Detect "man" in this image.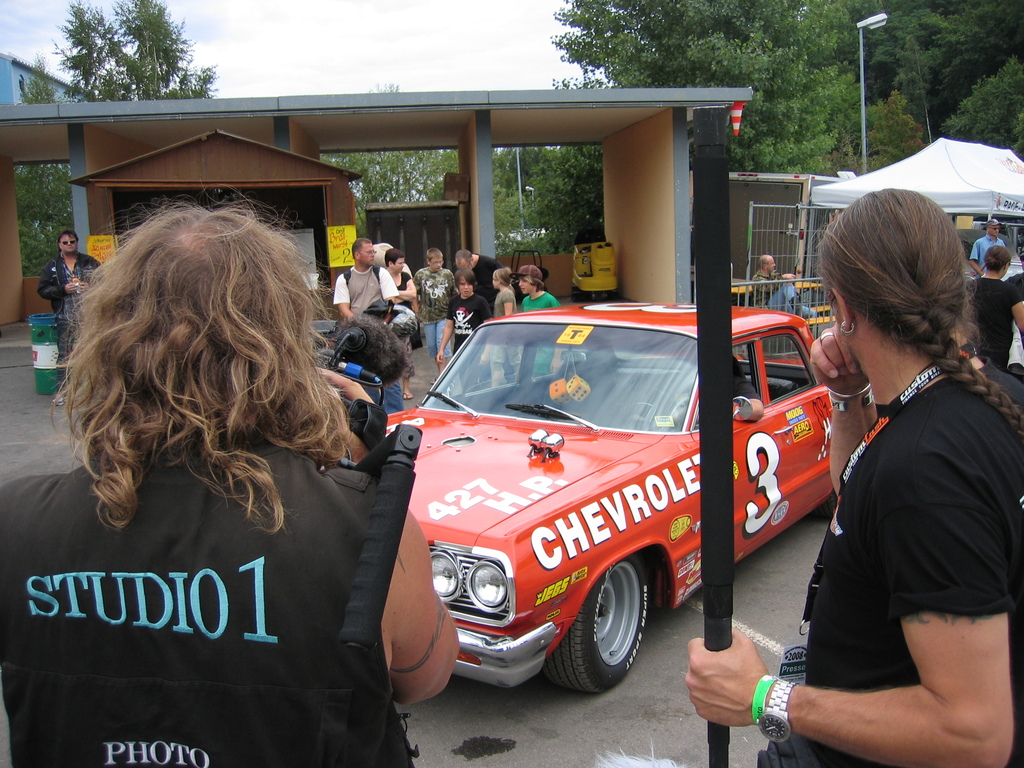
Detection: x1=334, y1=239, x2=411, y2=406.
